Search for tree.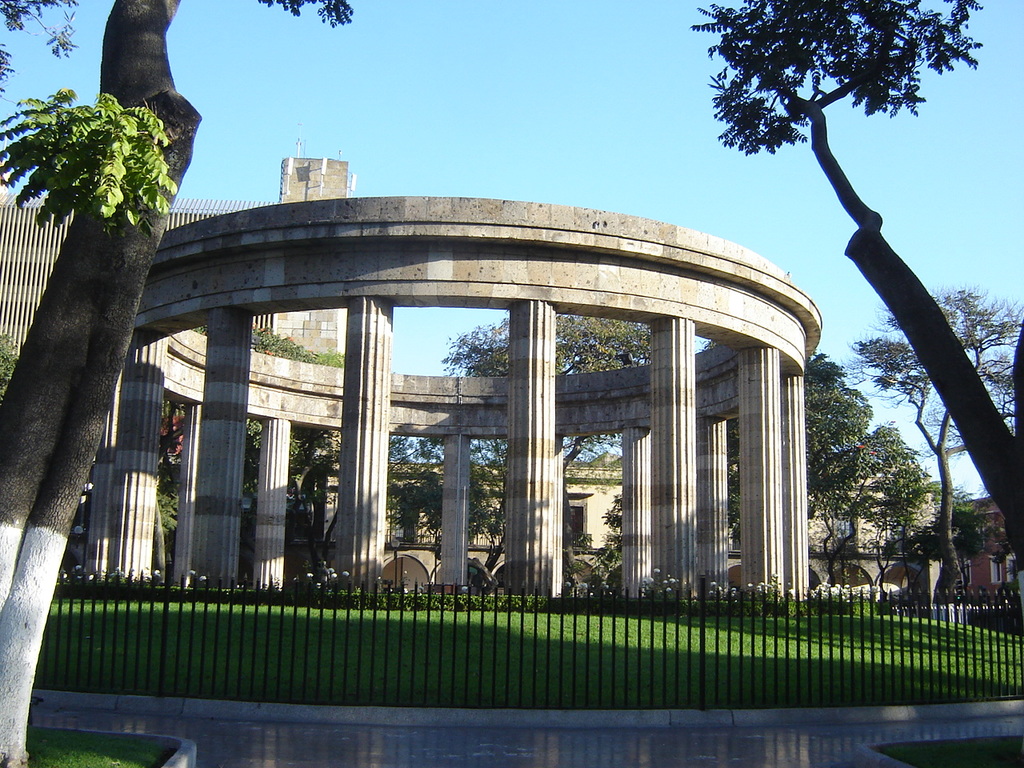
Found at (813,430,945,564).
